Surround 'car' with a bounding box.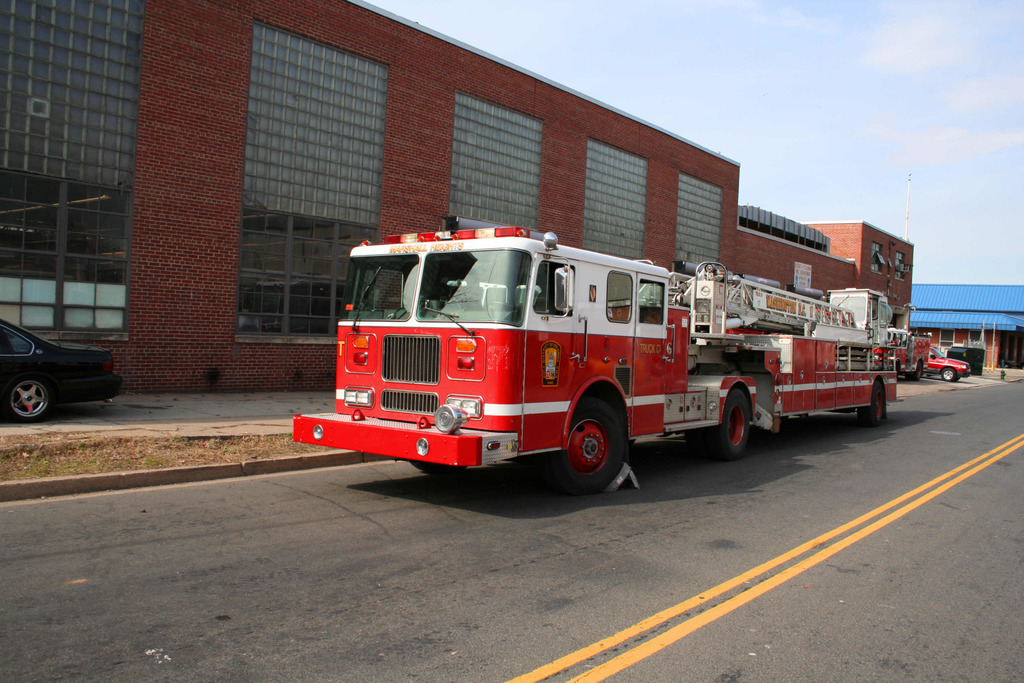
bbox=(0, 320, 125, 423).
